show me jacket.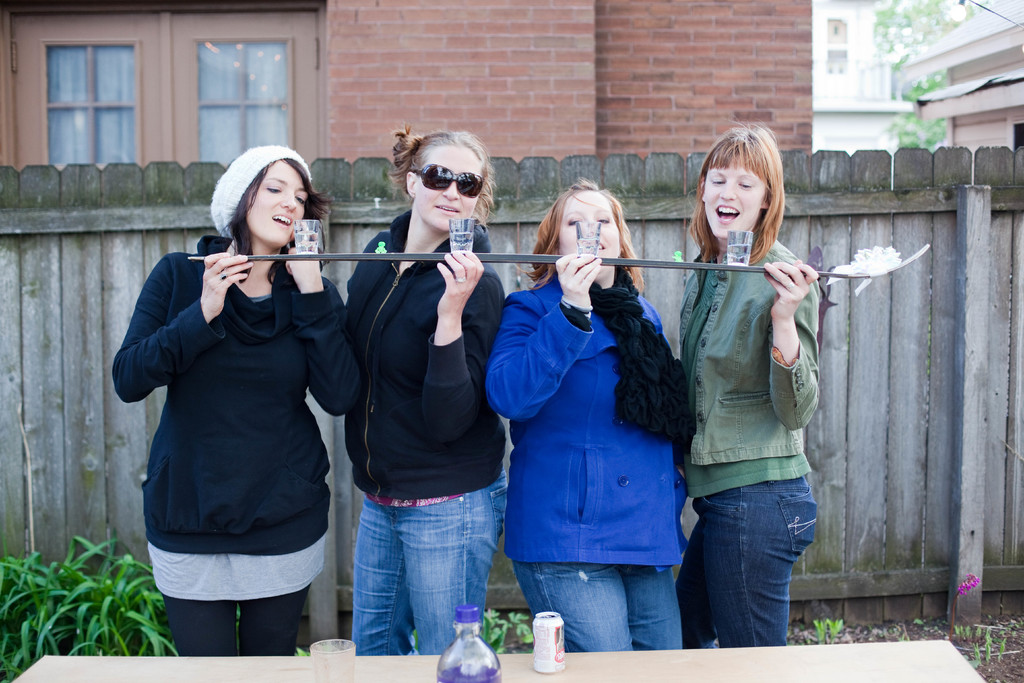
jacket is here: <bbox>504, 217, 694, 575</bbox>.
